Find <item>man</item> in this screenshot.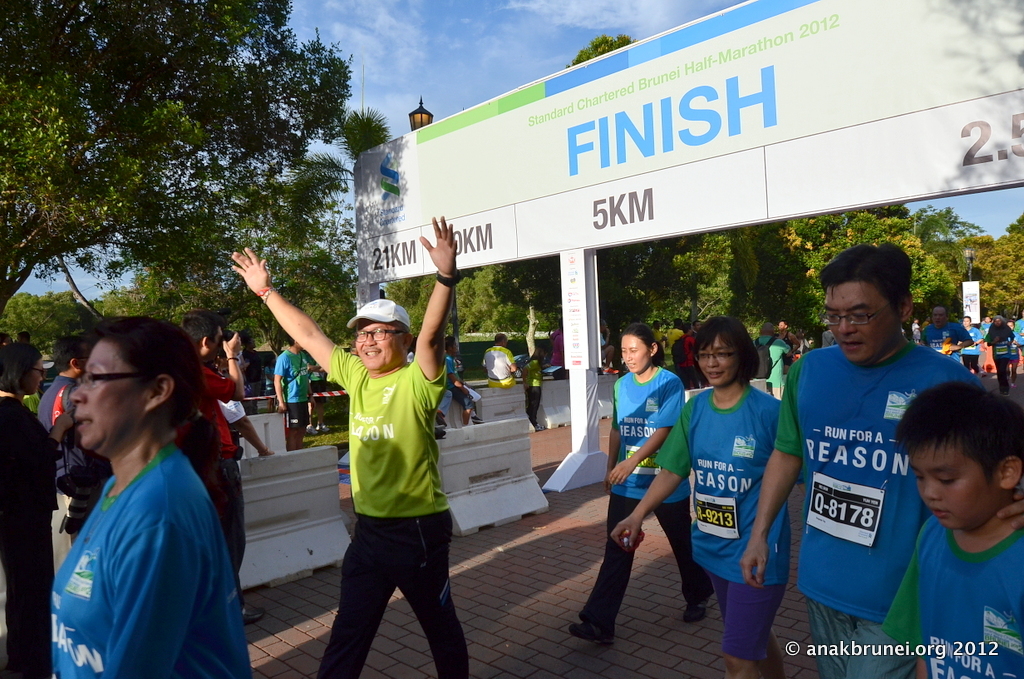
The bounding box for <item>man</item> is <bbox>33, 334, 90, 492</bbox>.
